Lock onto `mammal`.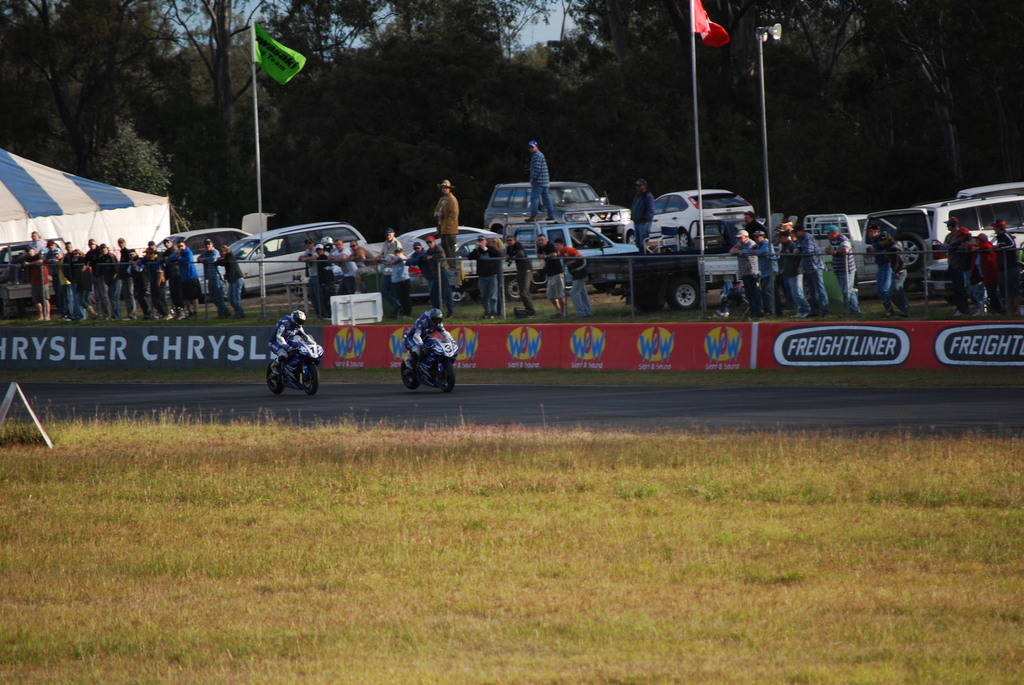
Locked: 402 308 449 356.
